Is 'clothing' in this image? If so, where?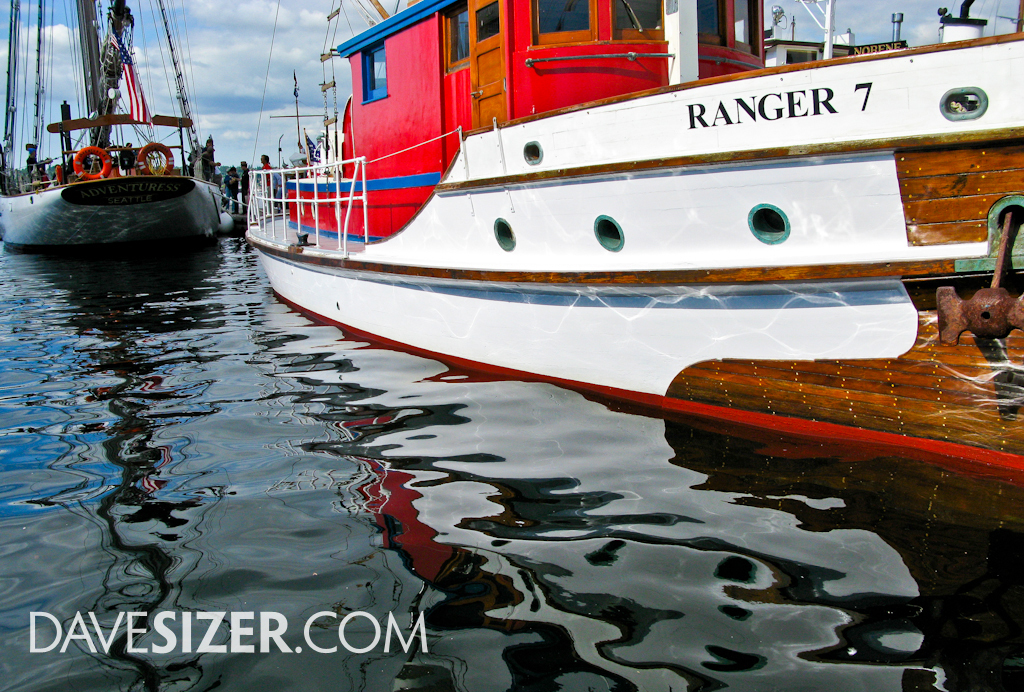
Yes, at rect(240, 167, 250, 210).
